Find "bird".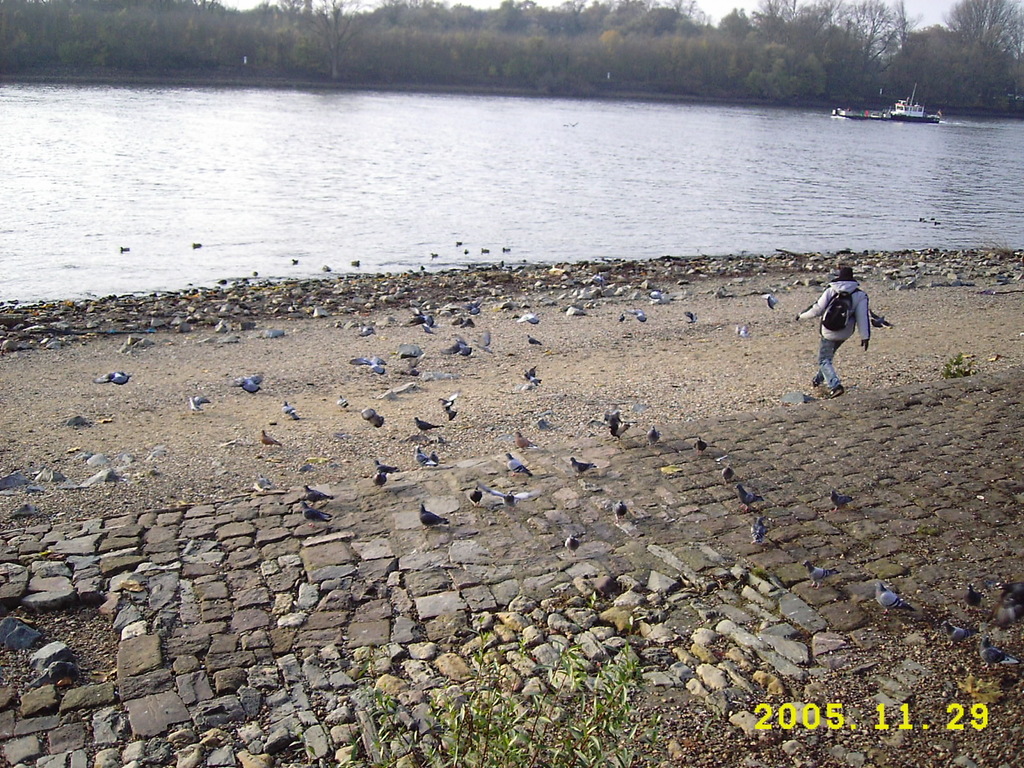
{"x1": 522, "y1": 372, "x2": 540, "y2": 388}.
